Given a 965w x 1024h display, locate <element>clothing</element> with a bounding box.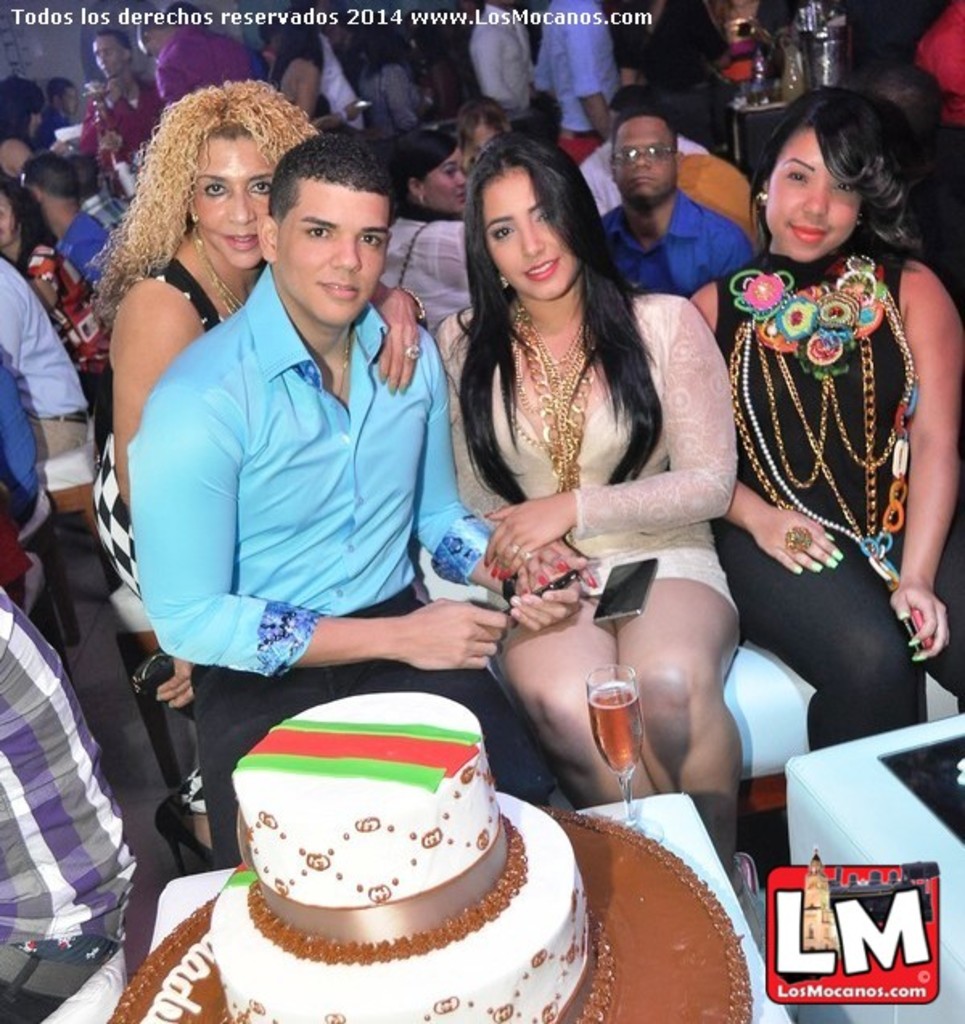
Located: <region>127, 257, 552, 895</region>.
